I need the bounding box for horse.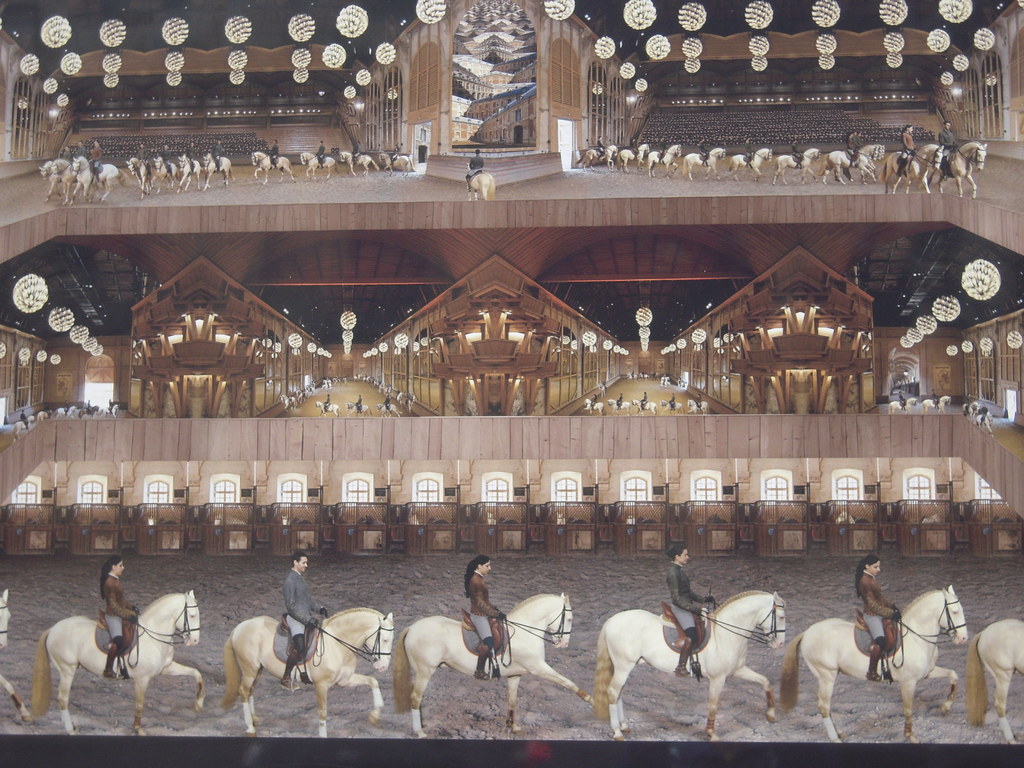
Here it is: bbox=[252, 150, 296, 182].
